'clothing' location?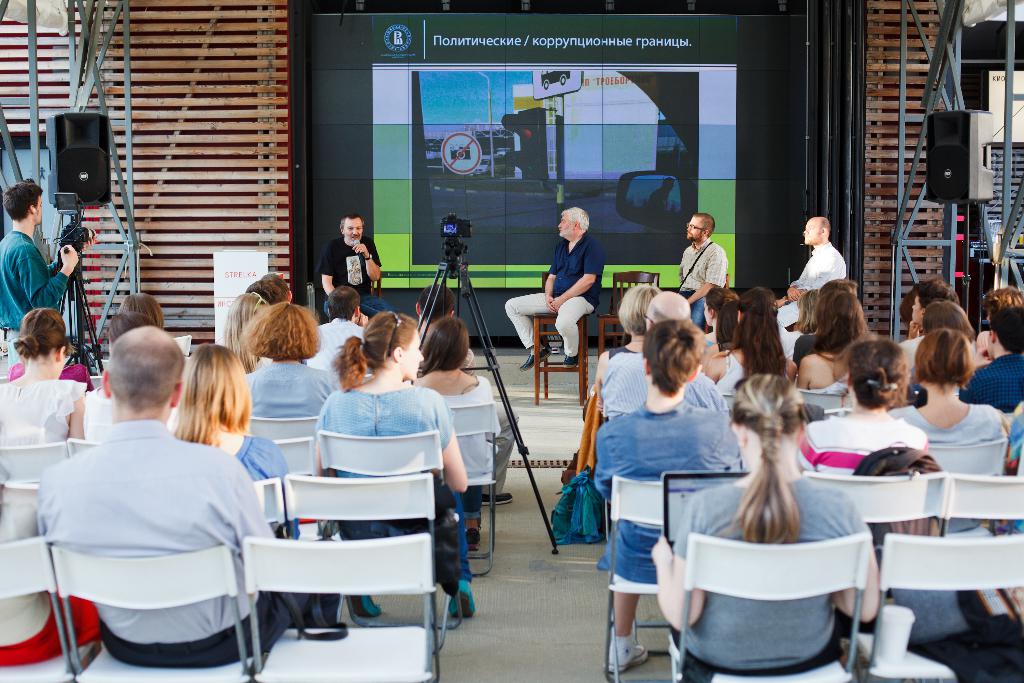
crop(589, 393, 742, 584)
